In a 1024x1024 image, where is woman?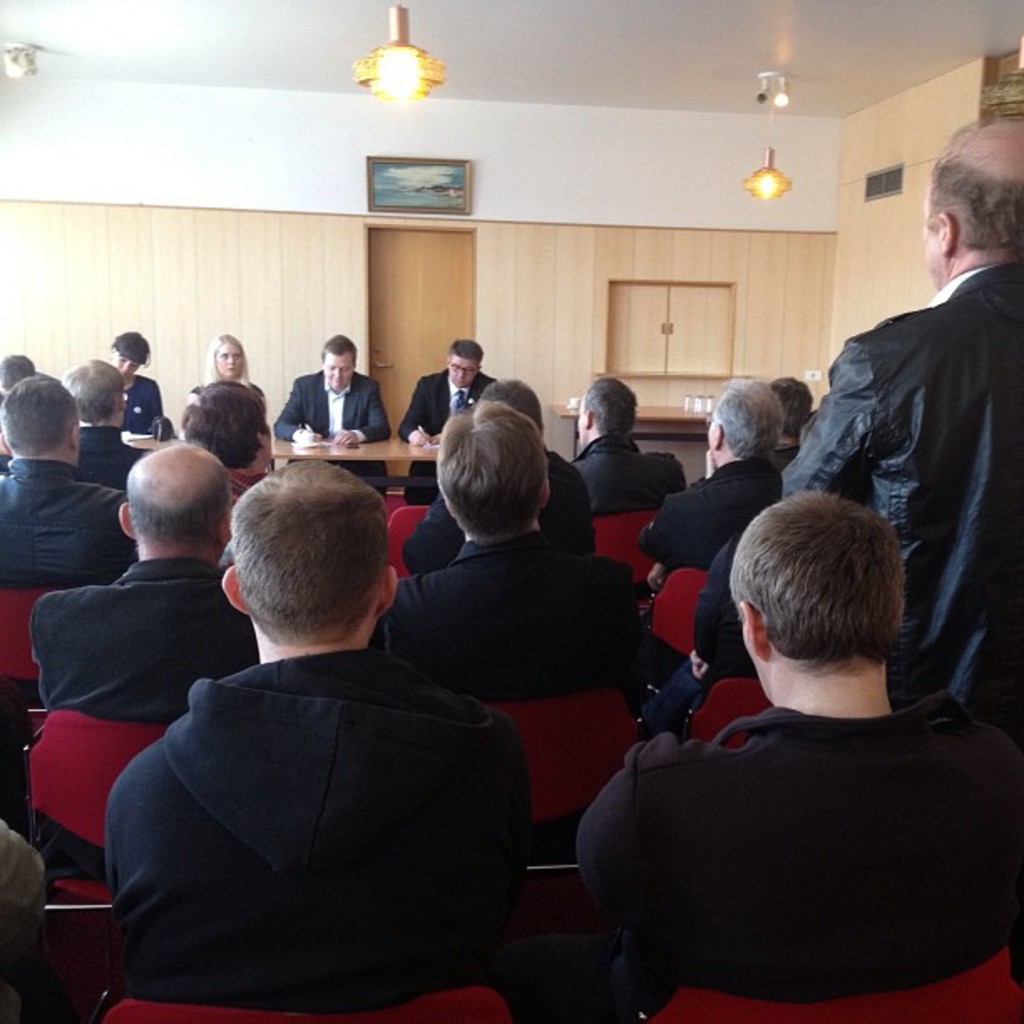
Rect(186, 330, 266, 407).
